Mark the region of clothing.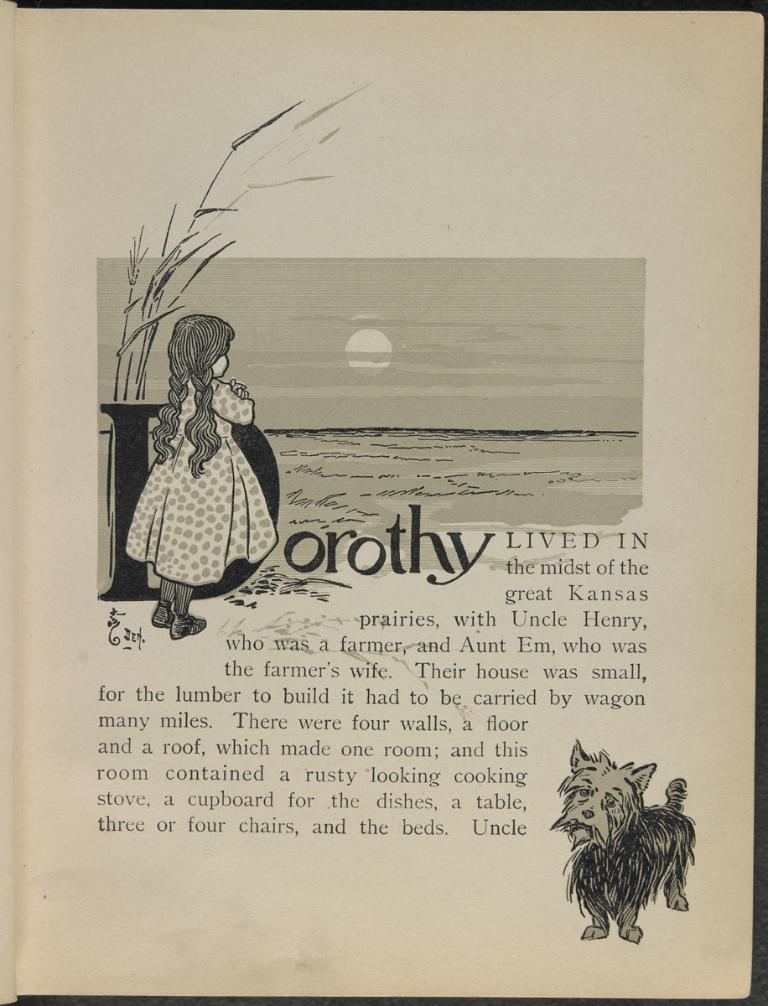
Region: 121/361/276/606.
